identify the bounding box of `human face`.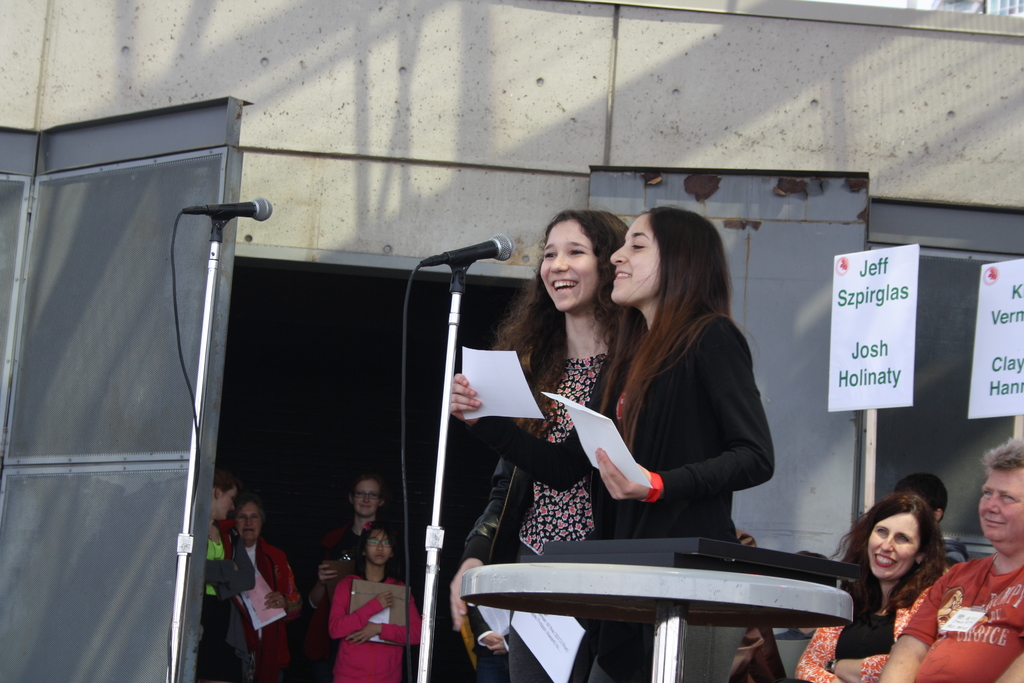
l=218, t=485, r=237, b=521.
